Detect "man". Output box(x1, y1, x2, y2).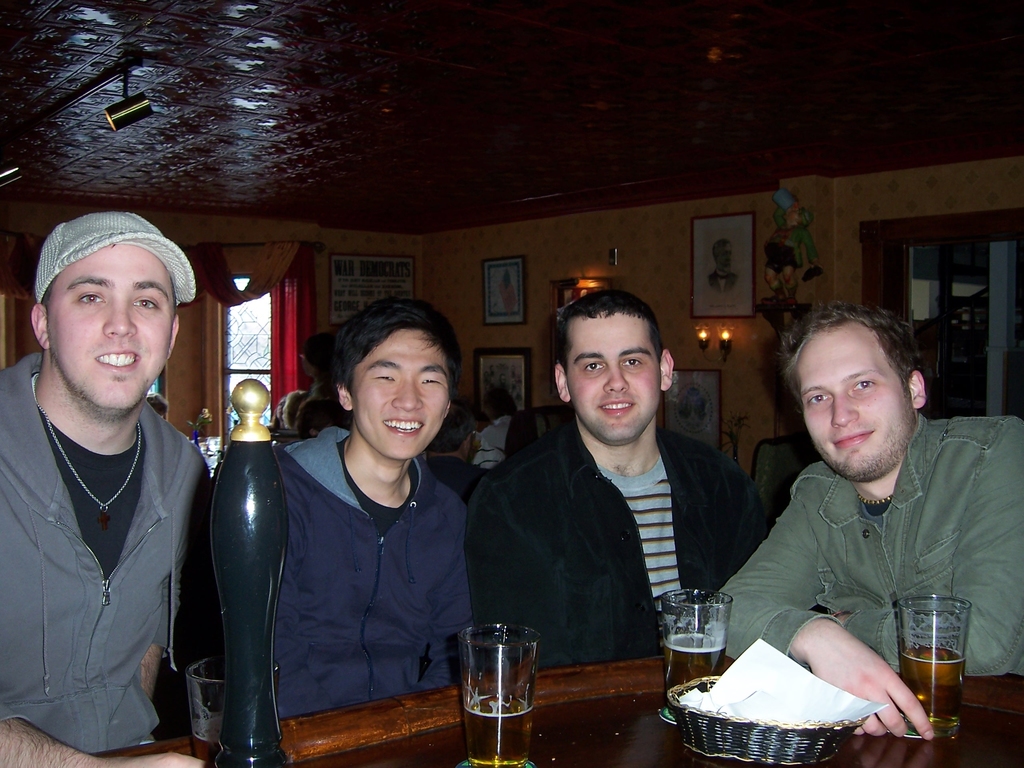
box(271, 297, 483, 709).
